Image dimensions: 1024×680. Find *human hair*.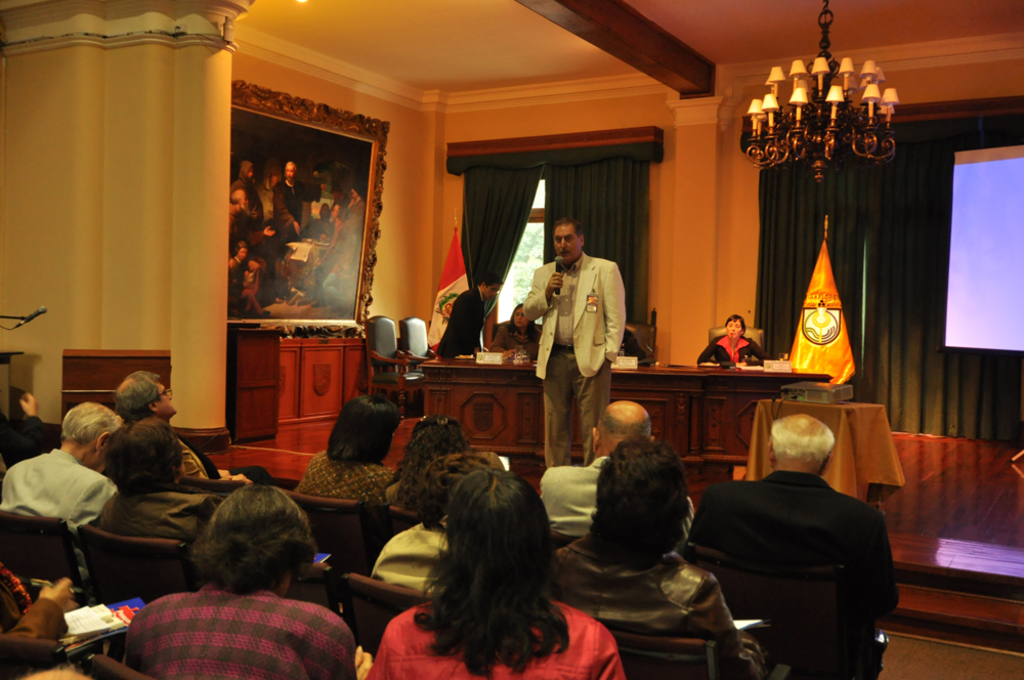
197 472 324 583.
